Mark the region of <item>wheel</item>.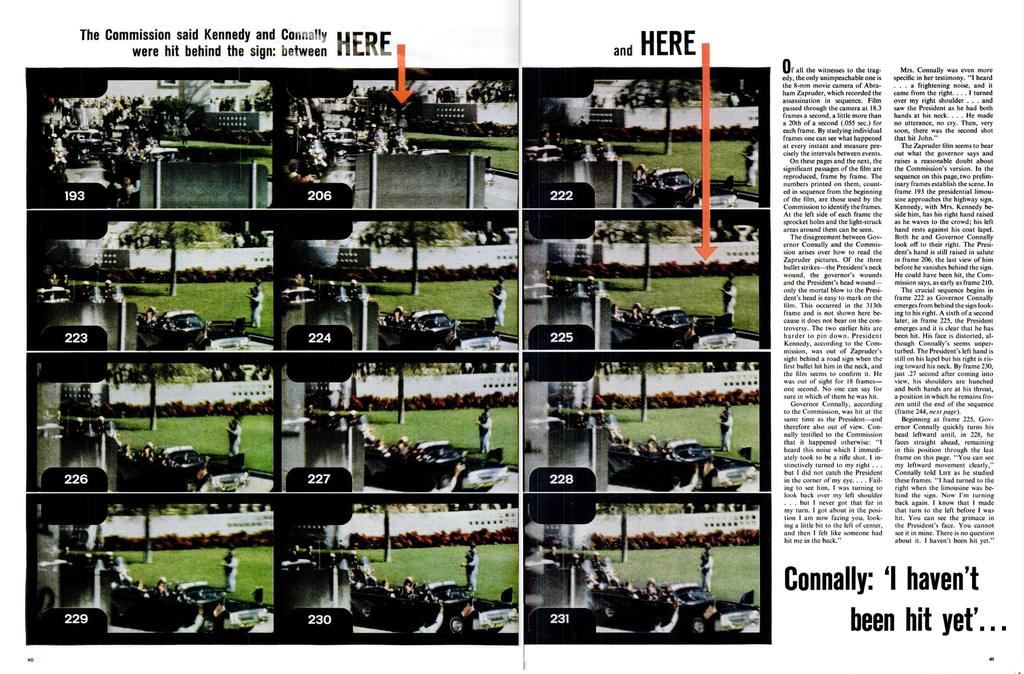
Region: (600, 599, 618, 619).
